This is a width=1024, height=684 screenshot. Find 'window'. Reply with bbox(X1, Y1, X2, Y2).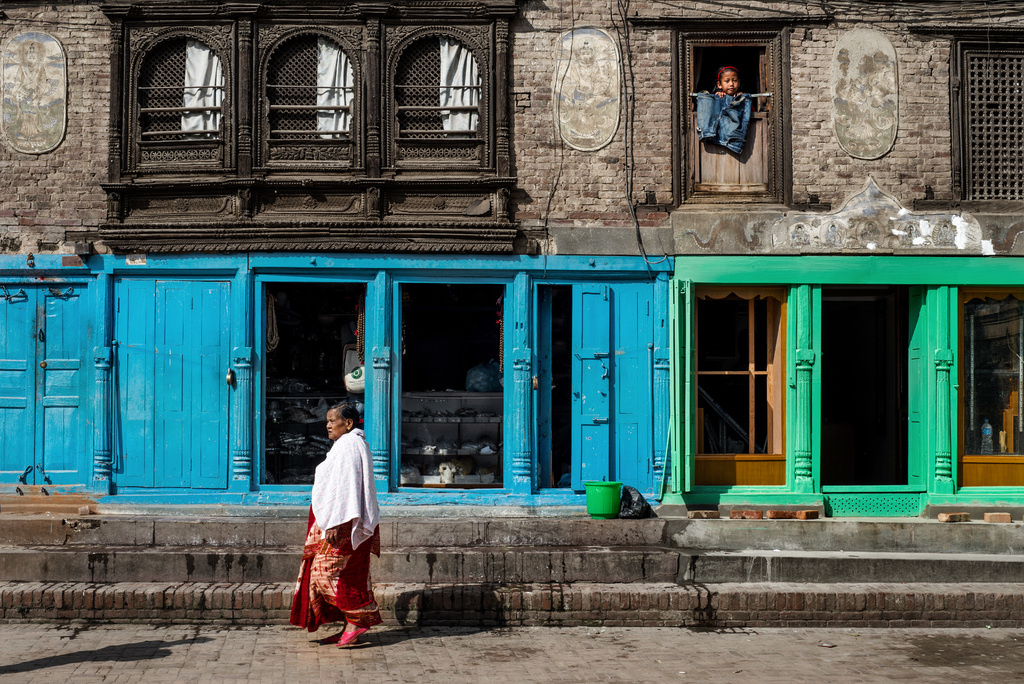
bbox(250, 0, 370, 181).
